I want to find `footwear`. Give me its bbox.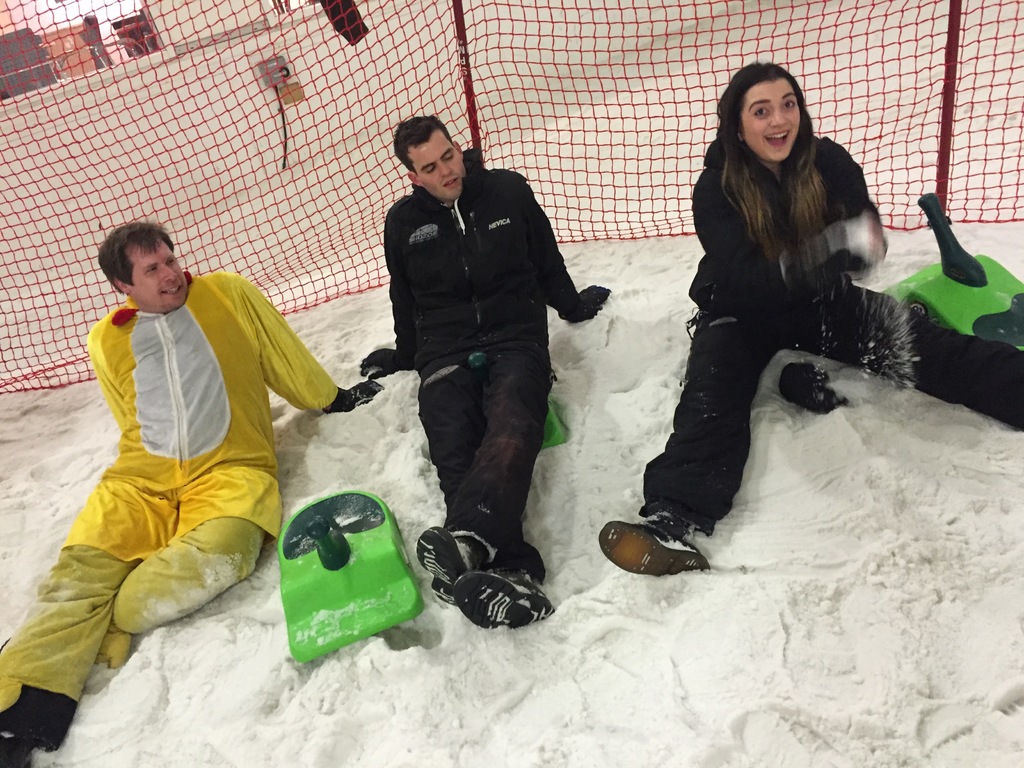
BBox(599, 513, 709, 577).
